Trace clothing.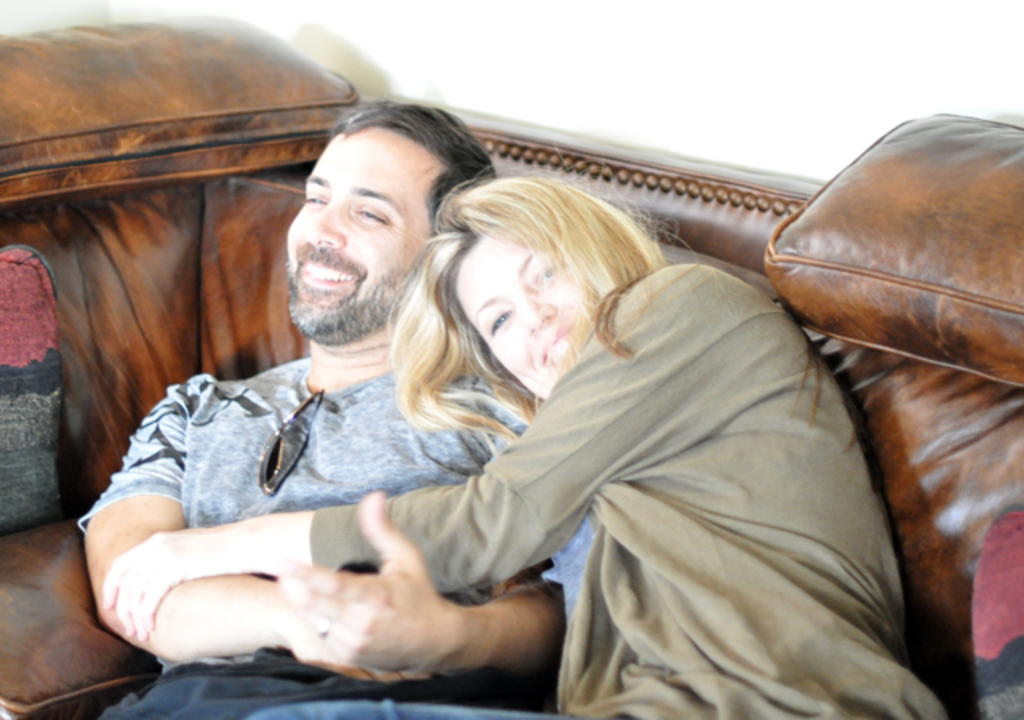
Traced to (80, 354, 614, 718).
